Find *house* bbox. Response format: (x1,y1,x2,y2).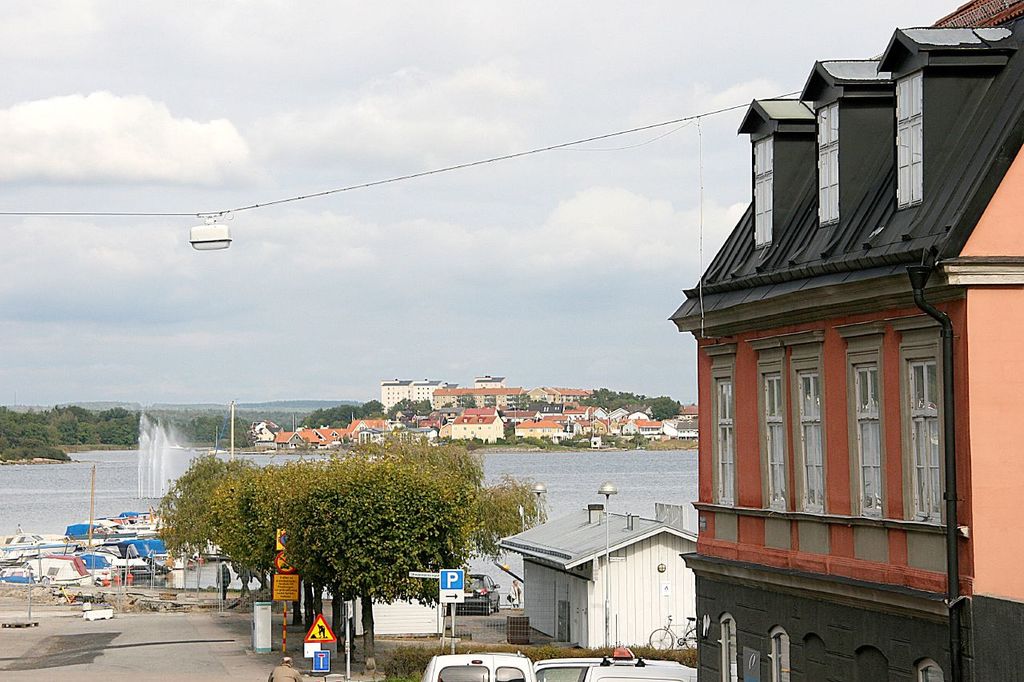
(610,415,626,441).
